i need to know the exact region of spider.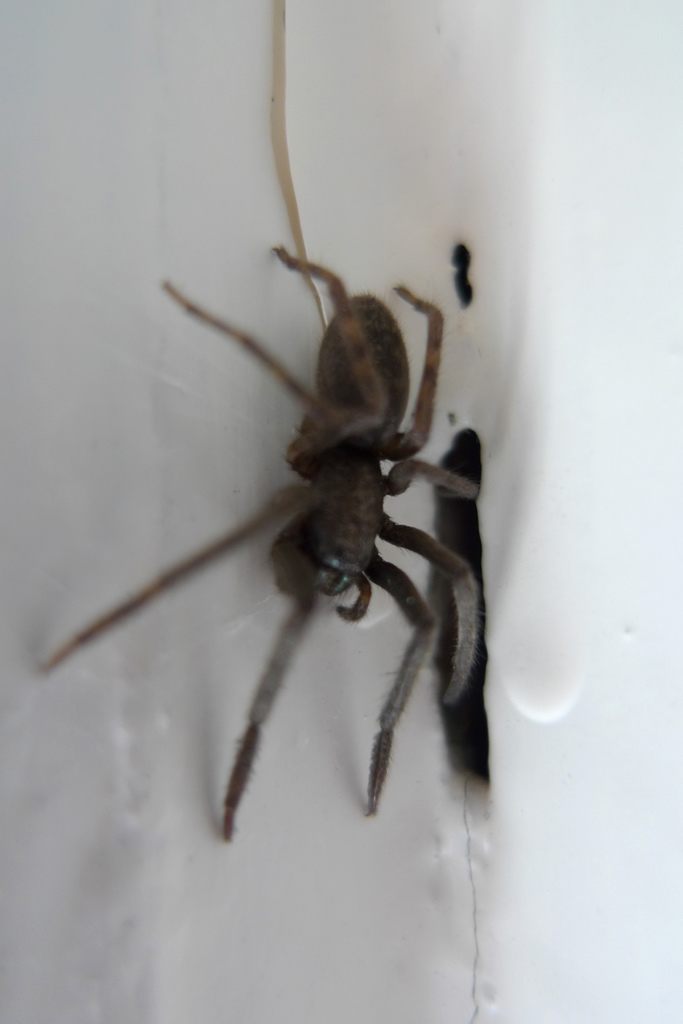
Region: <box>38,244,483,841</box>.
